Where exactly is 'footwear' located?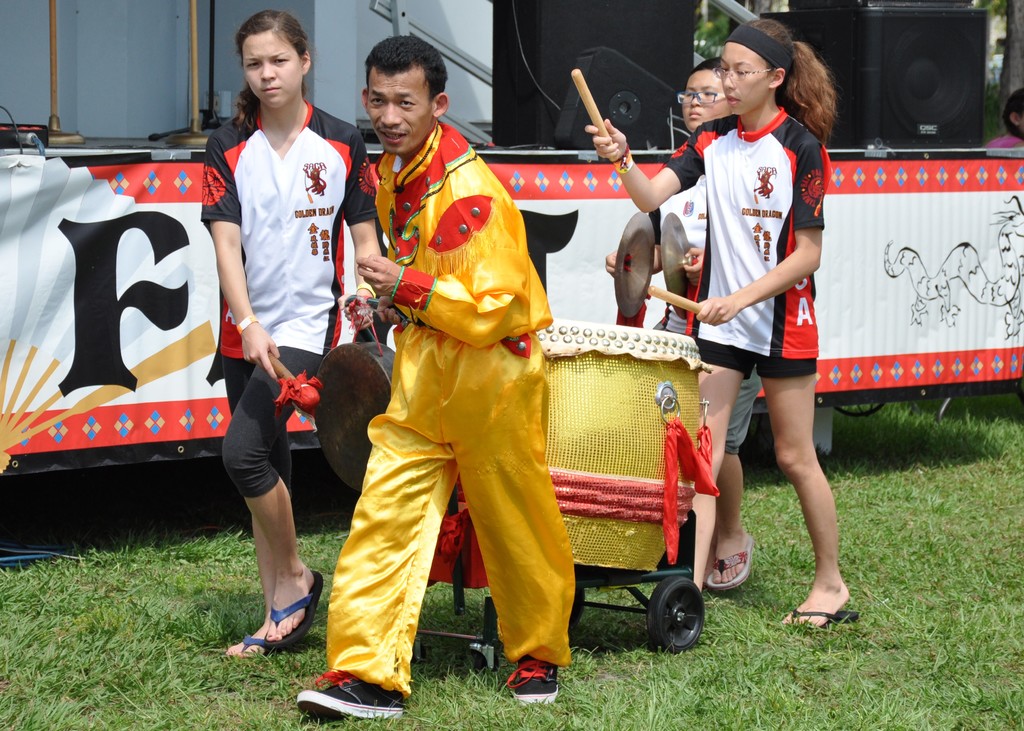
Its bounding box is (485, 643, 572, 702).
